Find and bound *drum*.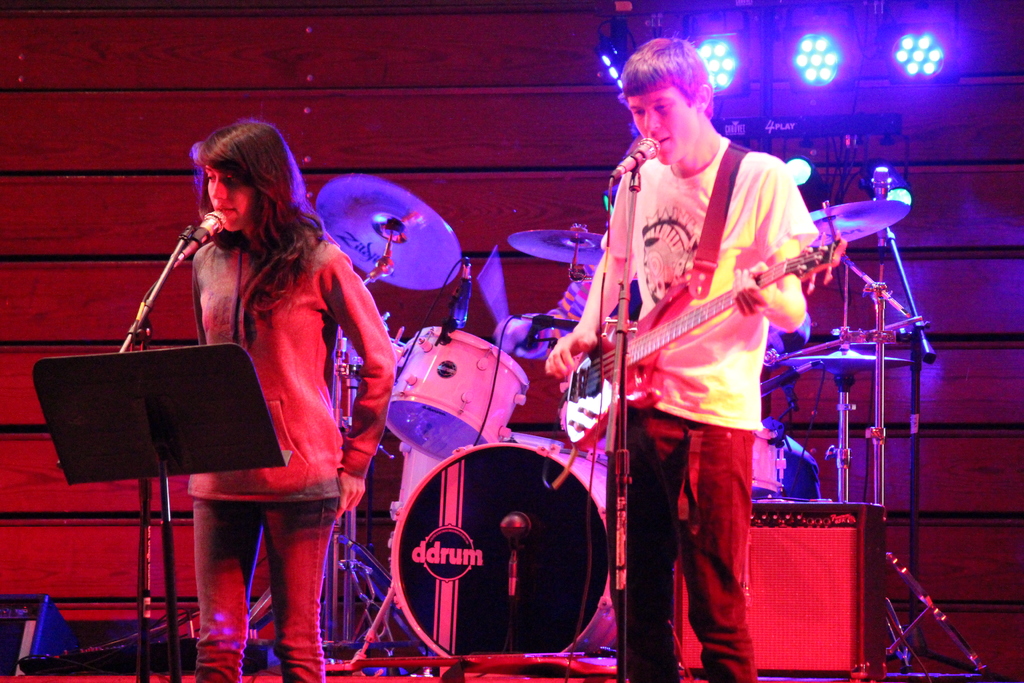
Bound: bbox=(751, 425, 783, 500).
